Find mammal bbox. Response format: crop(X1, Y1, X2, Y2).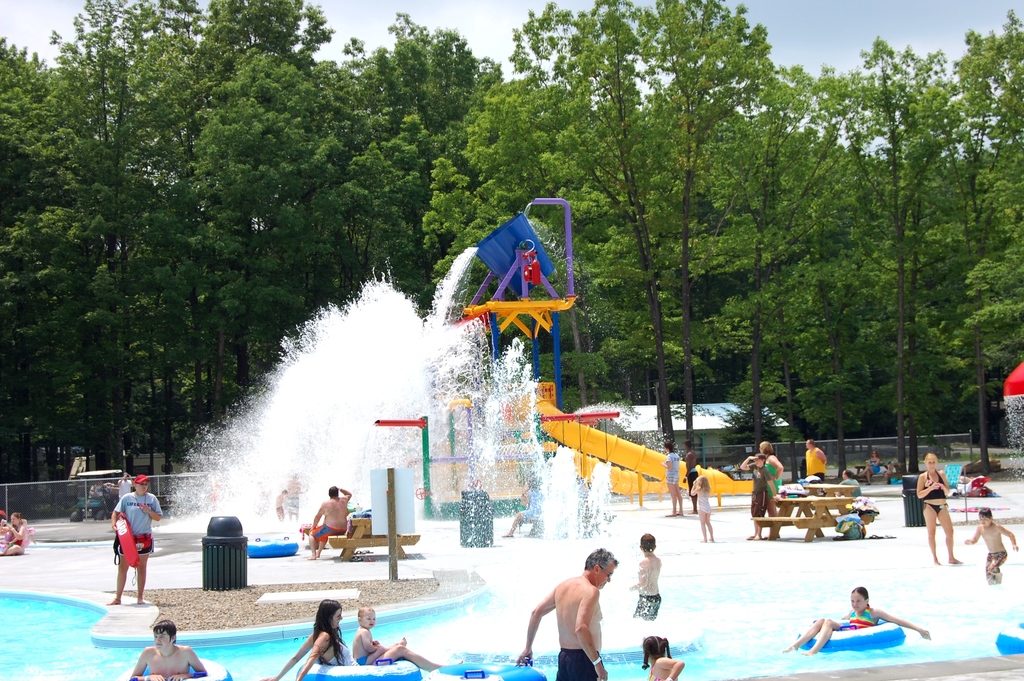
crop(681, 445, 696, 505).
